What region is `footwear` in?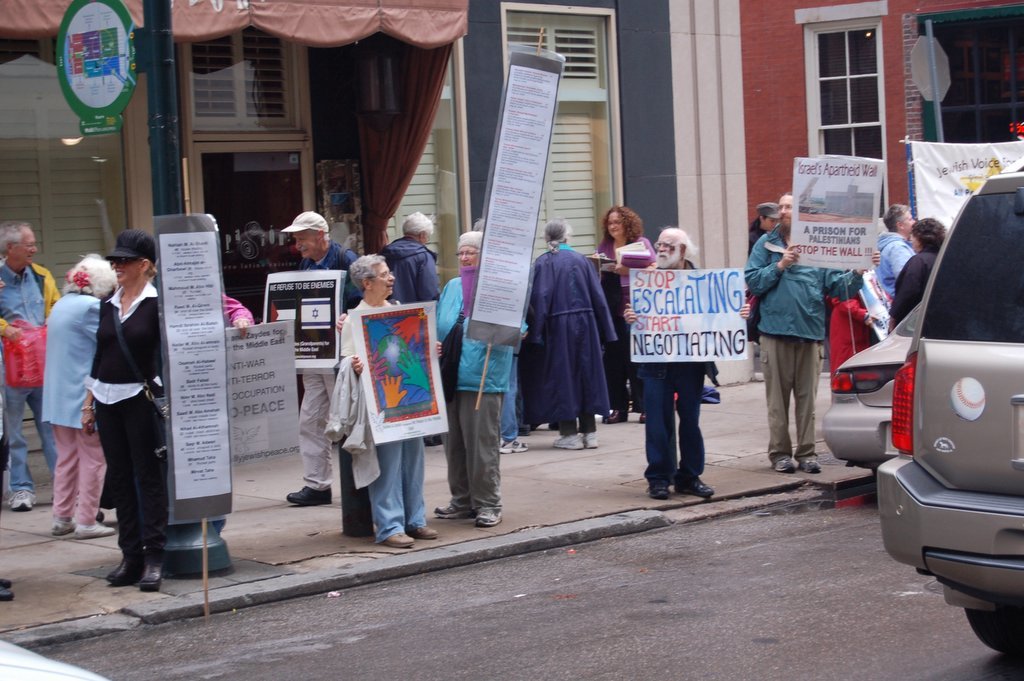
<region>498, 436, 530, 457</region>.
